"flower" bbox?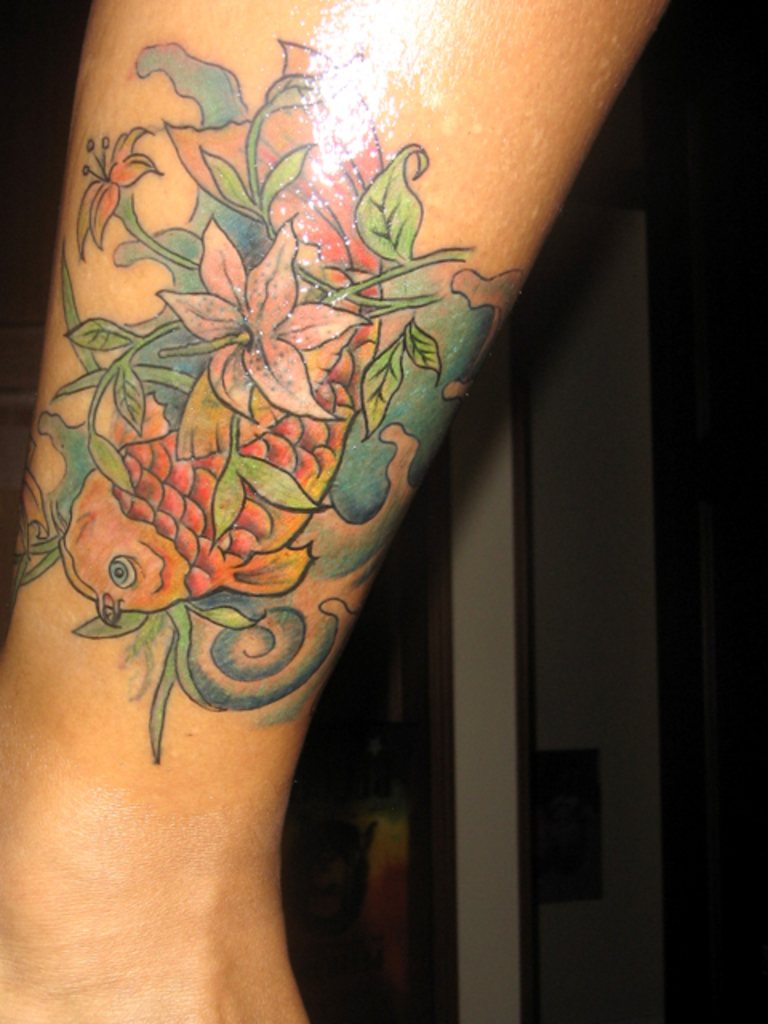
l=70, t=130, r=168, b=262
